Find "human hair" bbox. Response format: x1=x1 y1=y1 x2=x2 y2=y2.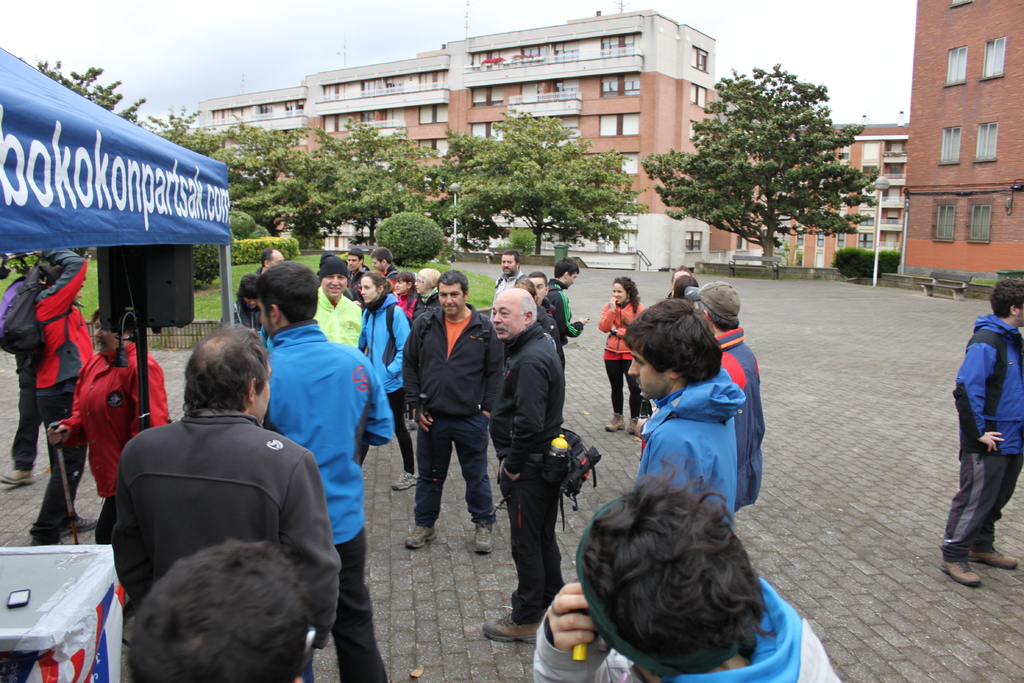
x1=554 y1=257 x2=580 y2=278.
